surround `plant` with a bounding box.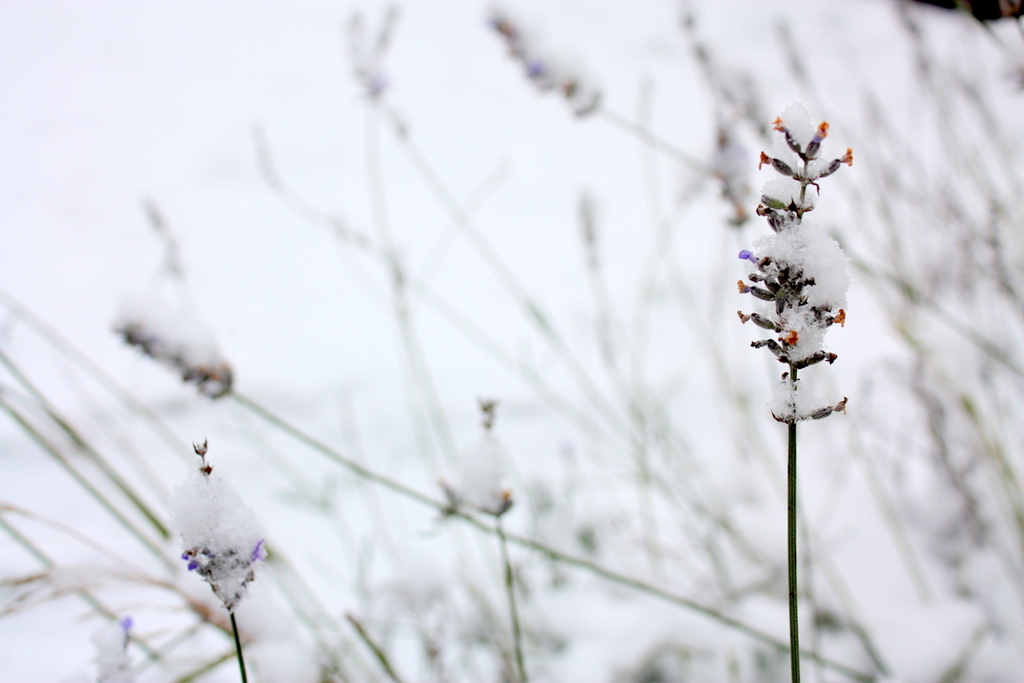
{"x1": 0, "y1": 287, "x2": 408, "y2": 681}.
